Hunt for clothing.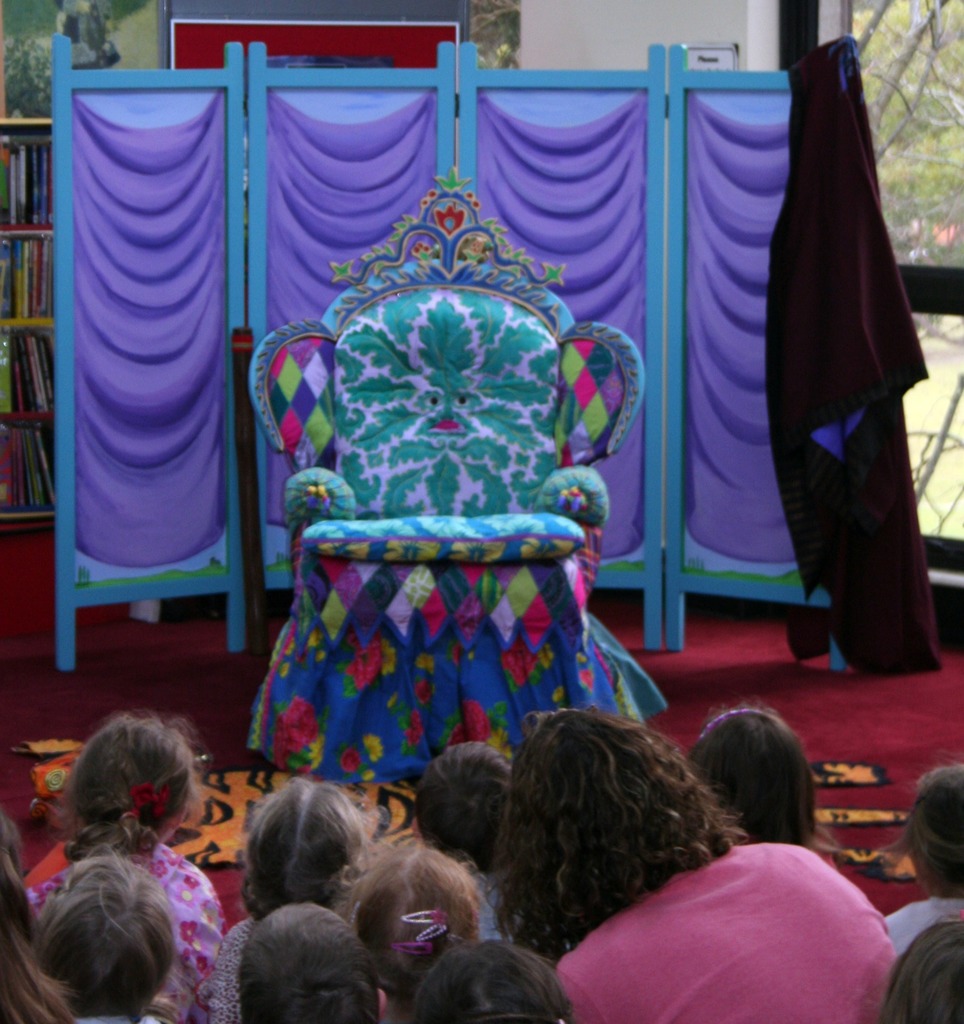
Hunted down at locate(23, 838, 217, 1023).
